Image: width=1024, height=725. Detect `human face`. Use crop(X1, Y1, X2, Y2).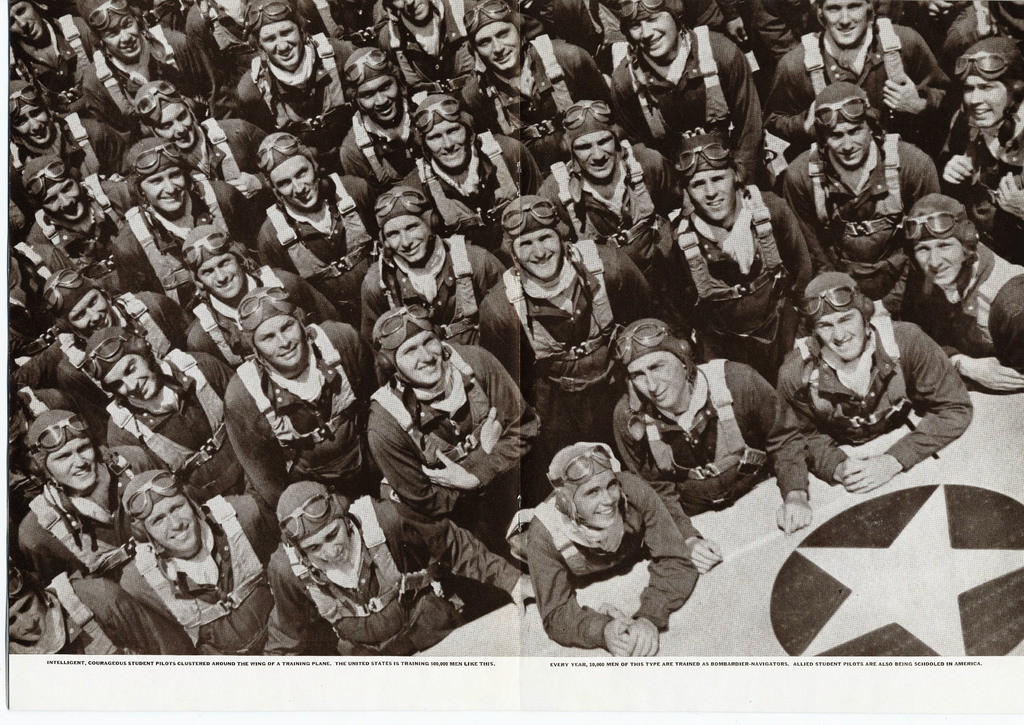
crop(102, 348, 157, 401).
